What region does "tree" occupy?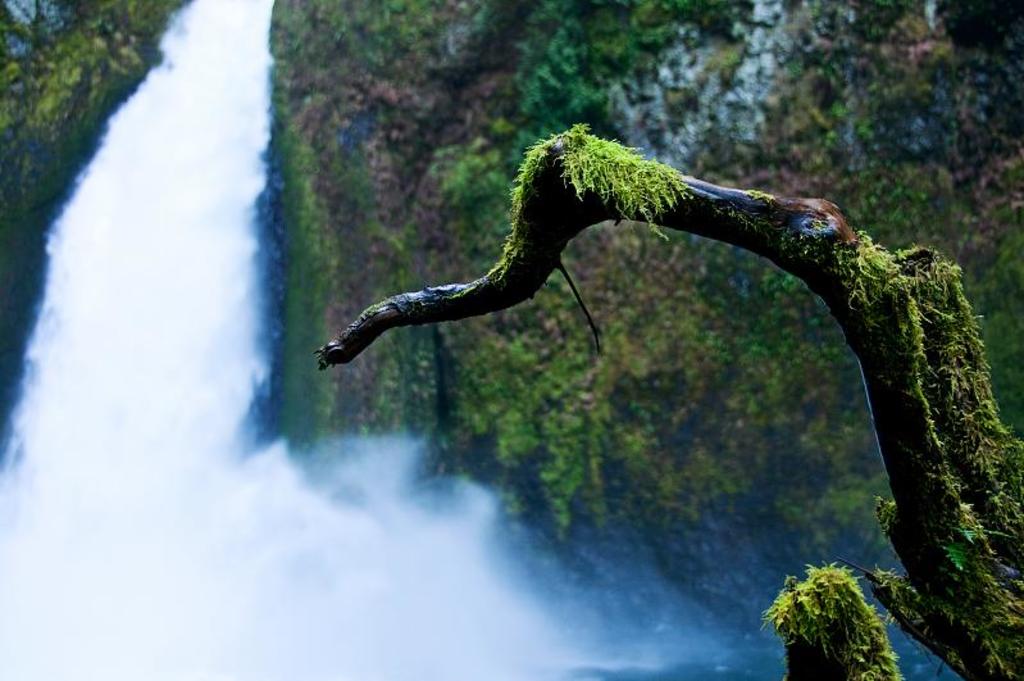
[334,118,1019,680].
